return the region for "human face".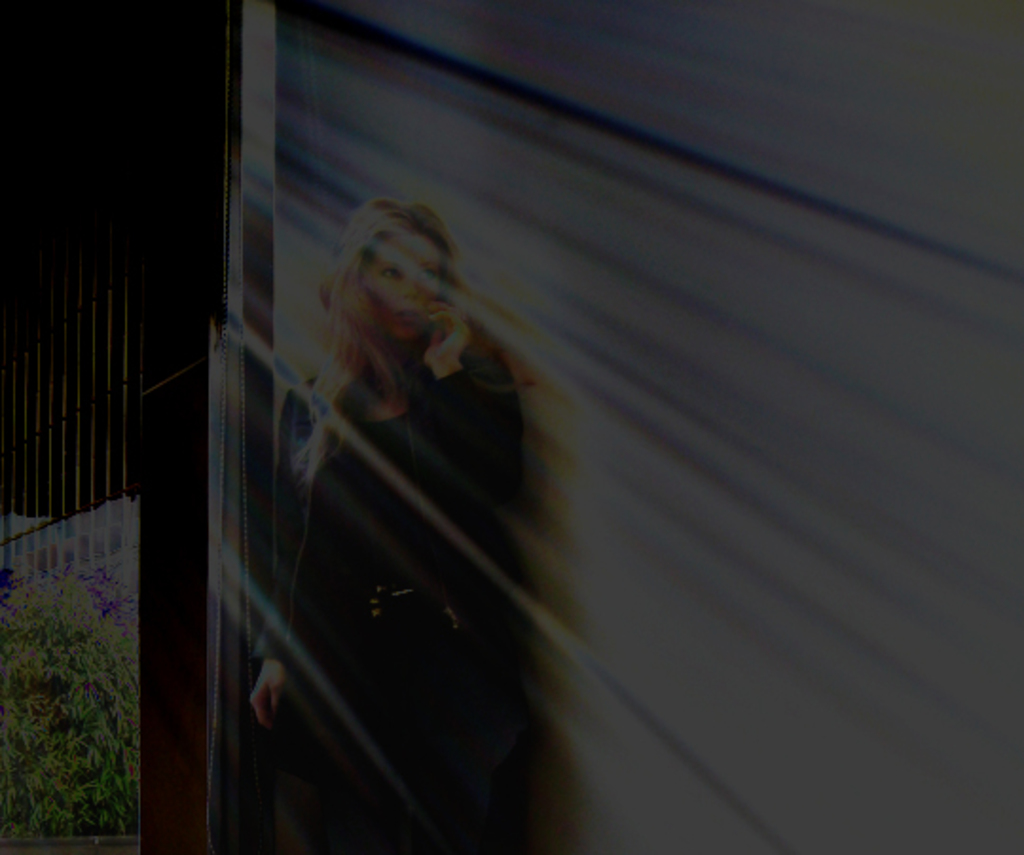
357,218,449,368.
